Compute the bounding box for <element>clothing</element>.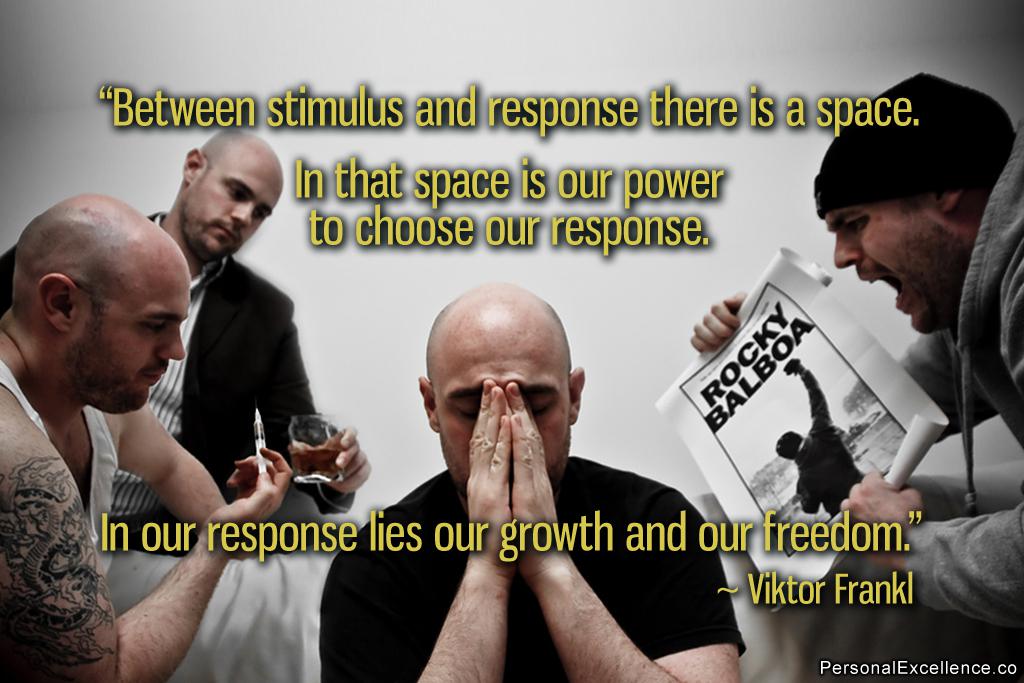
[0, 356, 125, 590].
